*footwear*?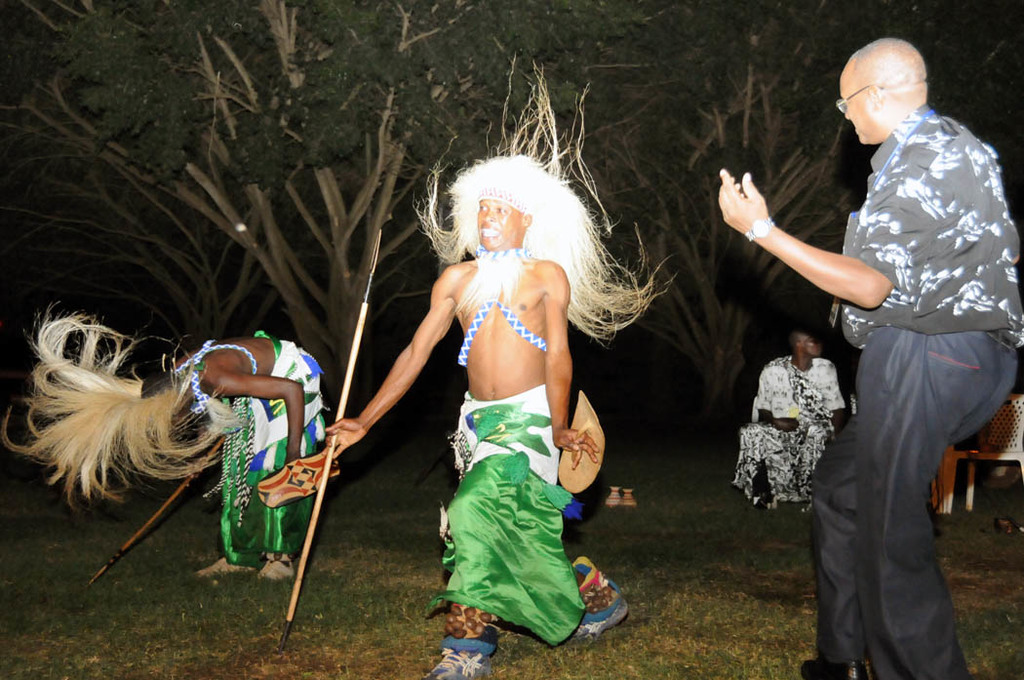
566,578,632,646
